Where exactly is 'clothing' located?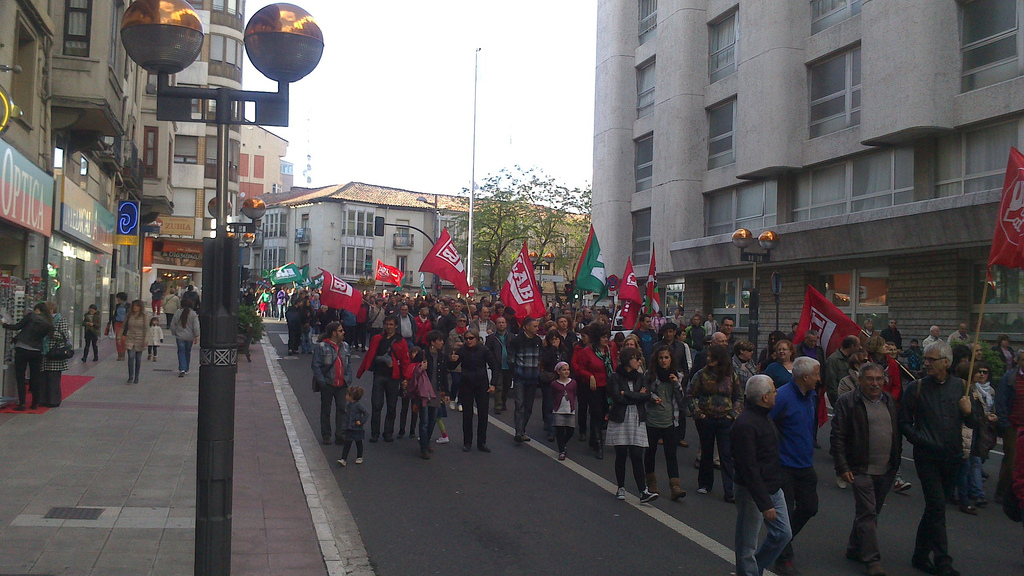
Its bounding box is {"x1": 925, "y1": 331, "x2": 945, "y2": 347}.
